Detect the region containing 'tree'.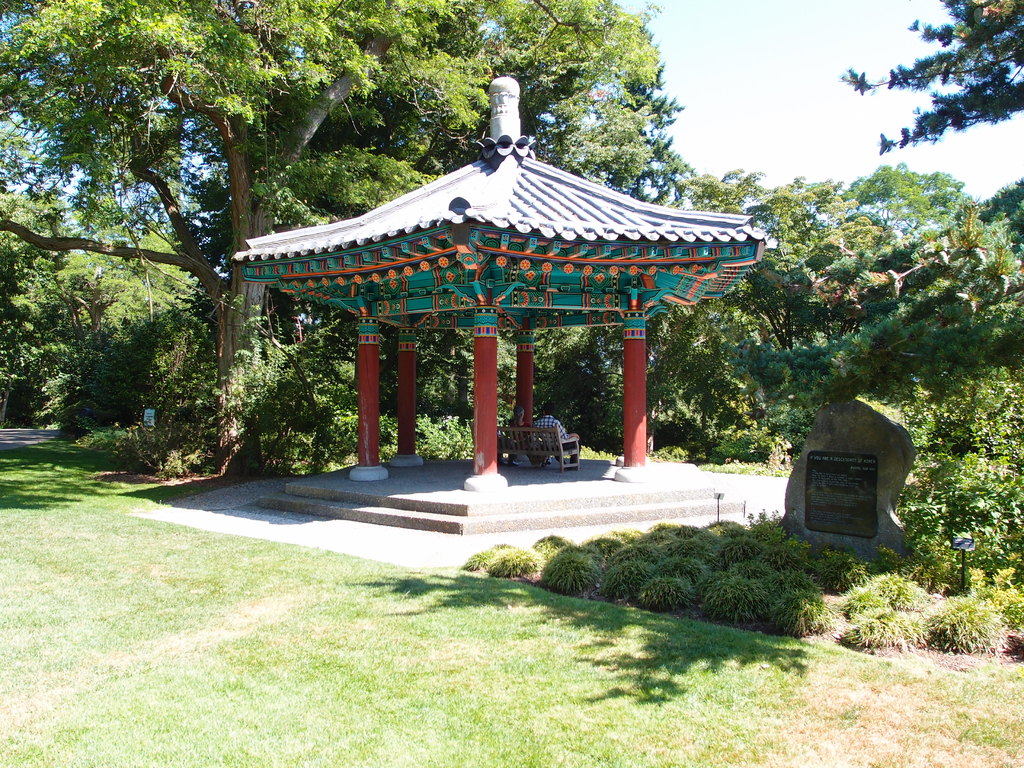
box(856, 156, 982, 239).
